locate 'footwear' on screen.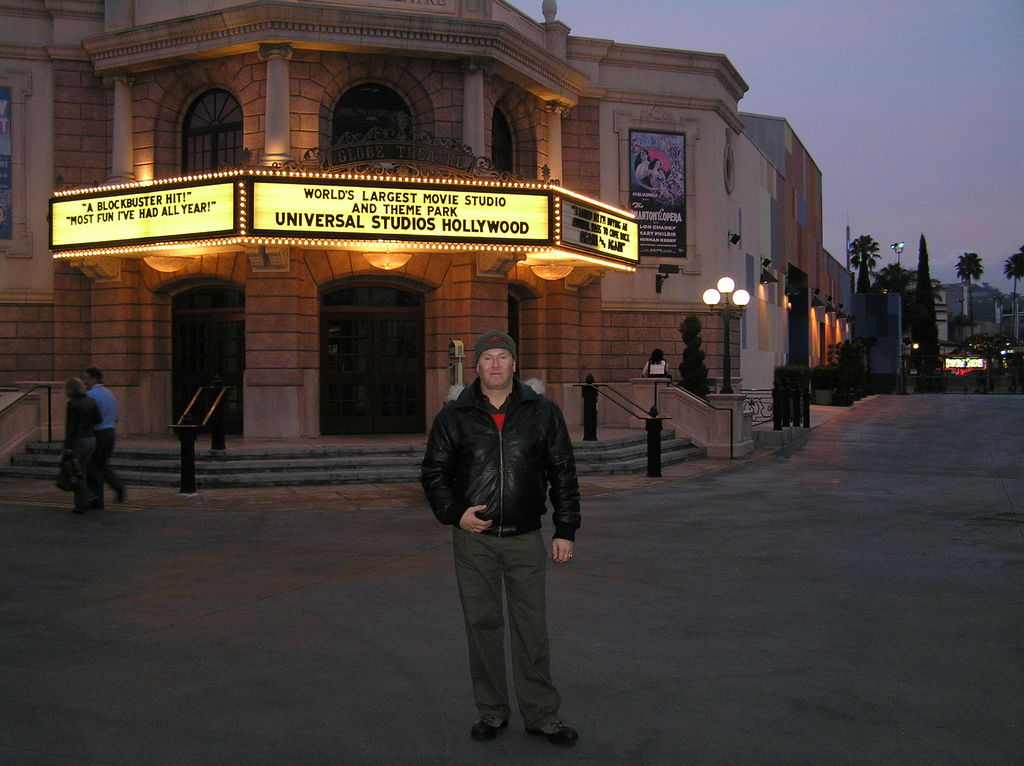
On screen at 525,718,581,747.
